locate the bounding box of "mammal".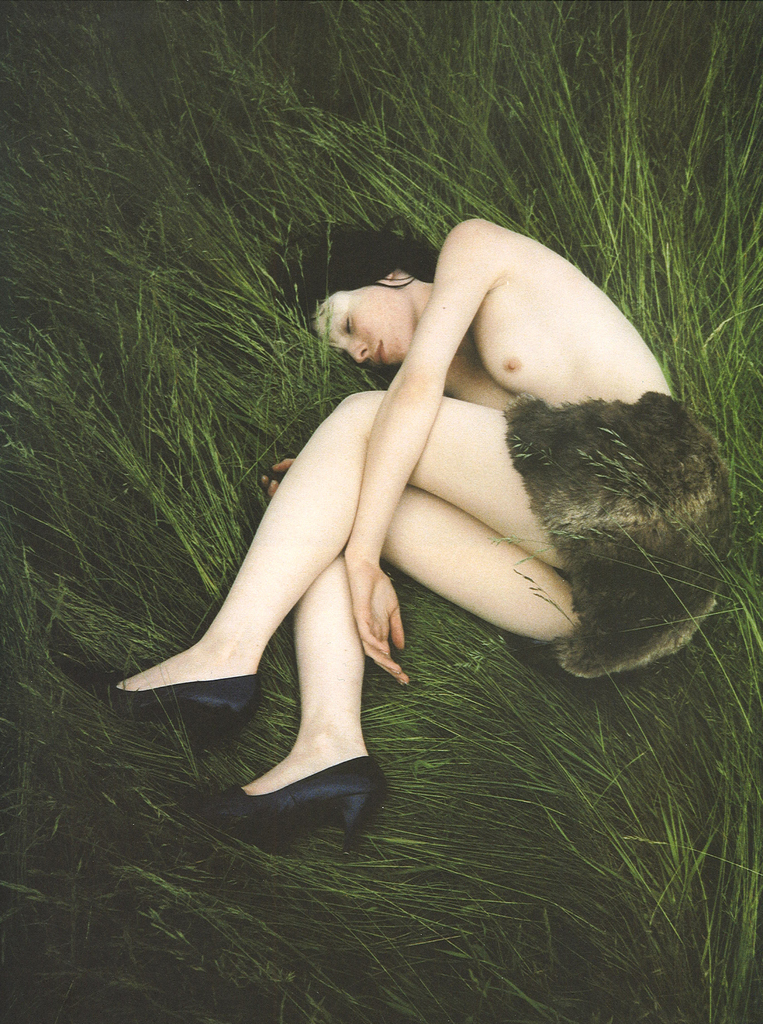
Bounding box: pyautogui.locateOnScreen(95, 209, 725, 847).
